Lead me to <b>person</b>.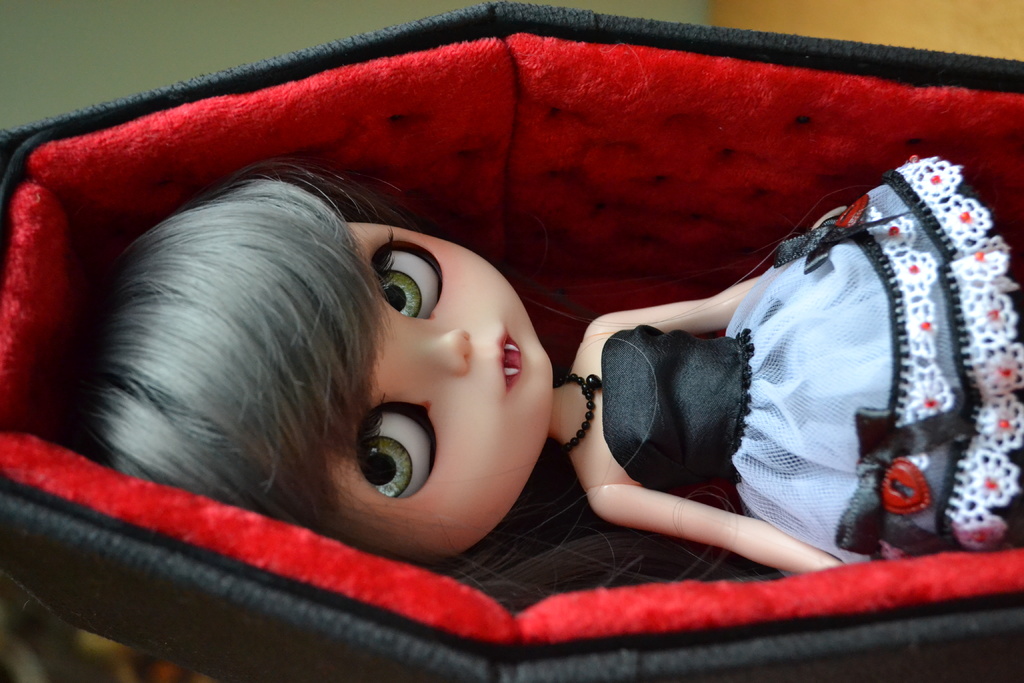
Lead to 93 154 1023 574.
